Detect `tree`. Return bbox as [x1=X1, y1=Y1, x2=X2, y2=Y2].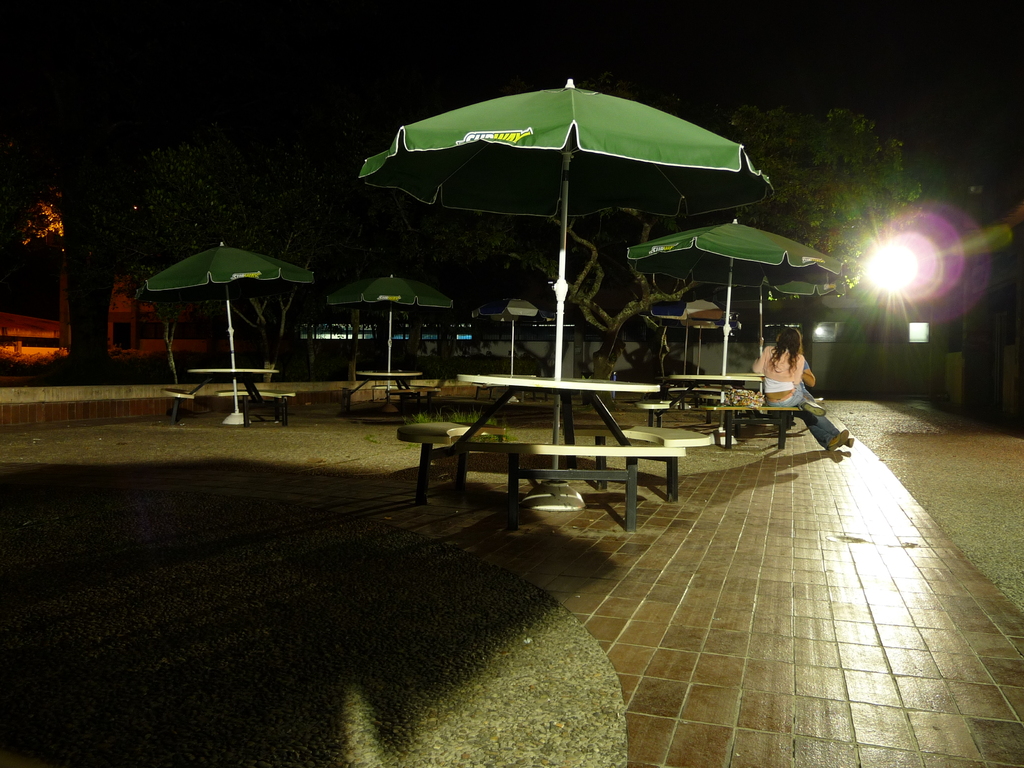
[x1=397, y1=102, x2=908, y2=404].
